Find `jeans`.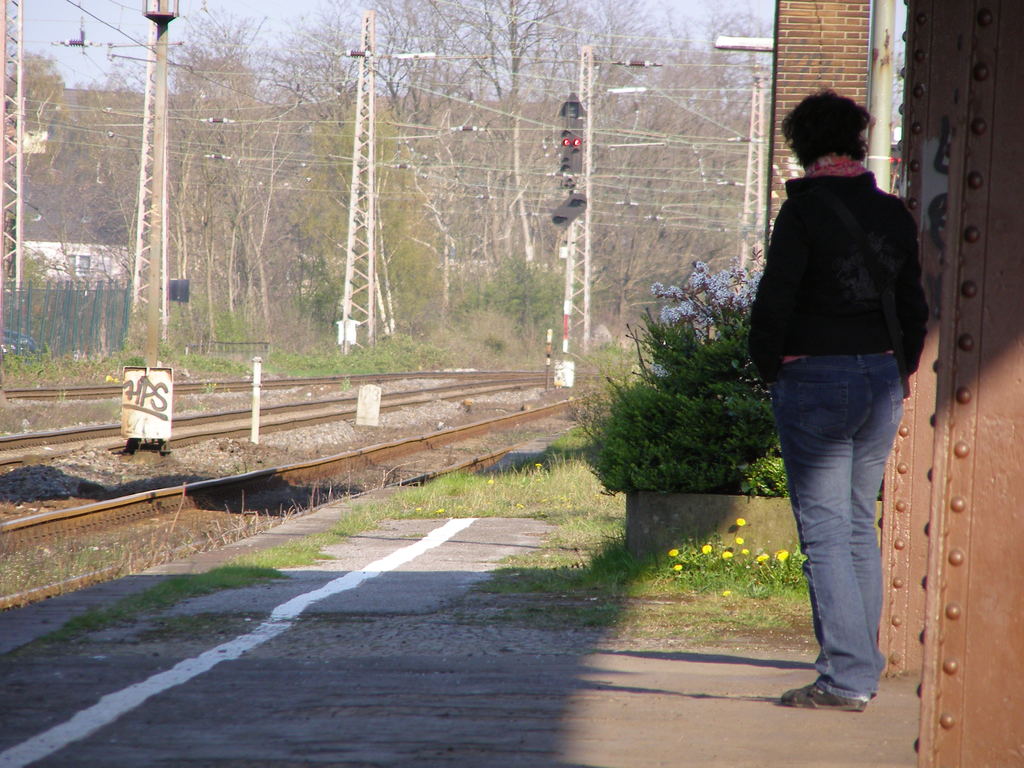
{"x1": 775, "y1": 317, "x2": 902, "y2": 703}.
